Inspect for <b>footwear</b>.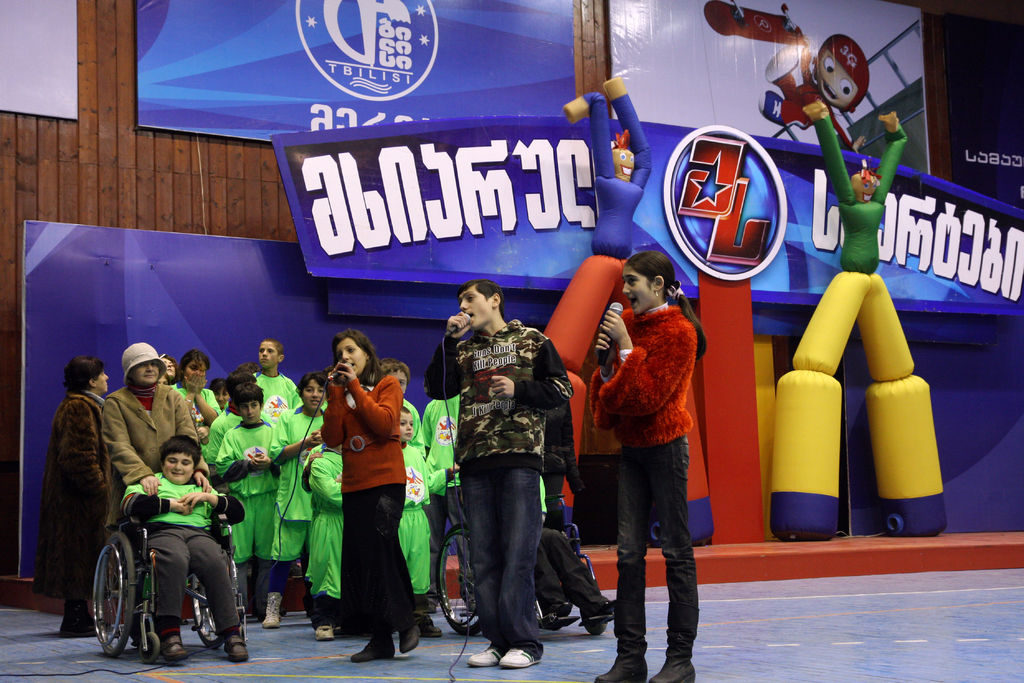
Inspection: <box>64,594,112,641</box>.
